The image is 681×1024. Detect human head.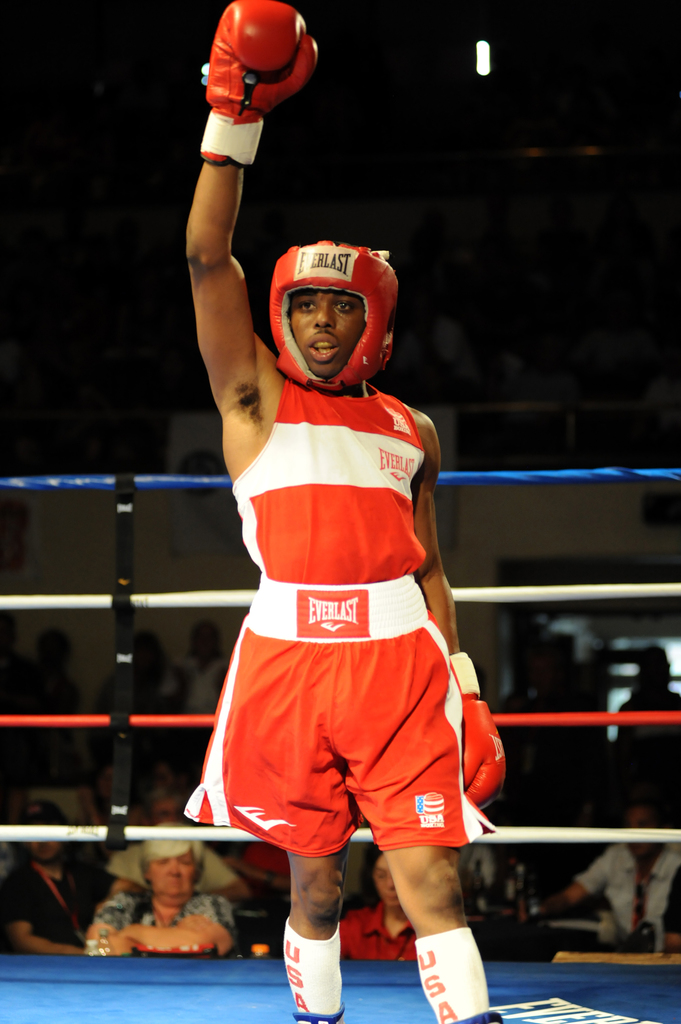
Detection: <bbox>38, 631, 71, 676</bbox>.
